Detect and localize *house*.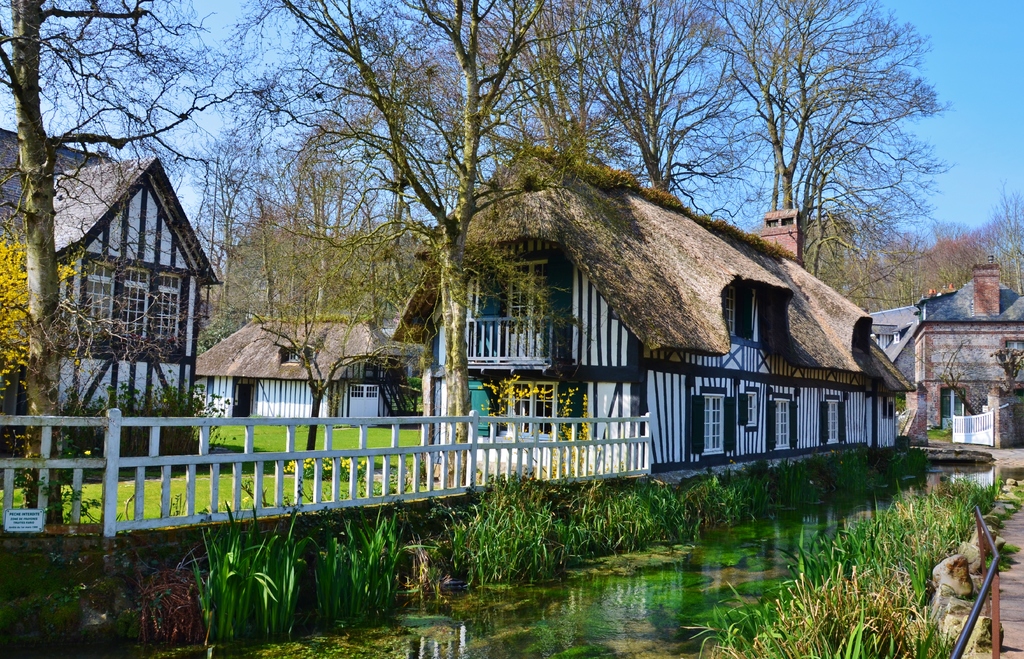
Localized at left=870, top=256, right=1023, bottom=432.
